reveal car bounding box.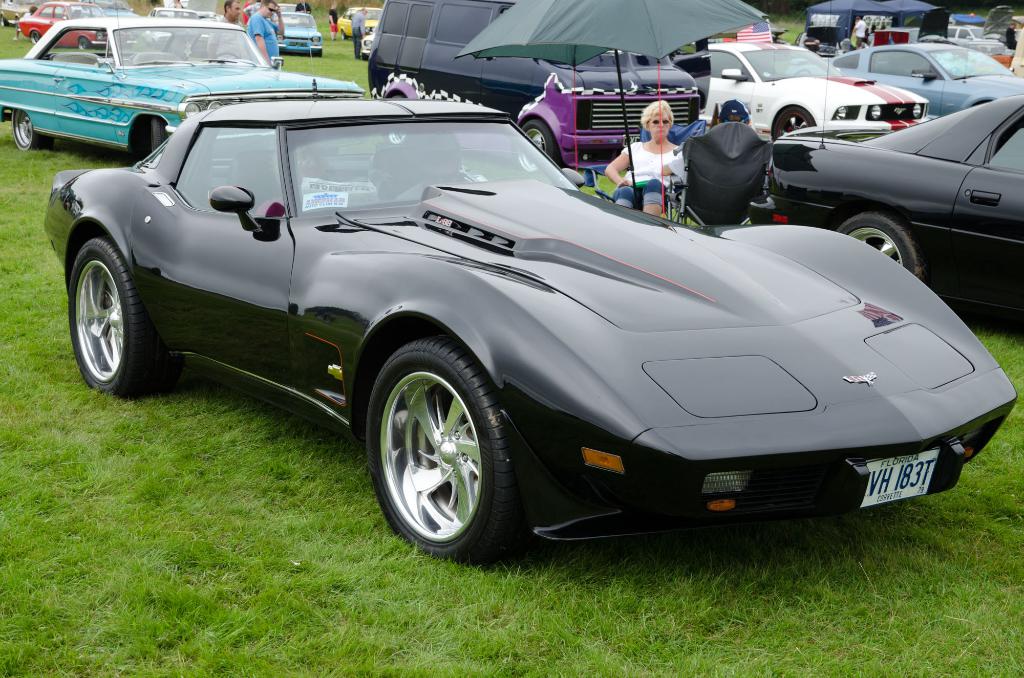
Revealed: box(264, 7, 324, 62).
